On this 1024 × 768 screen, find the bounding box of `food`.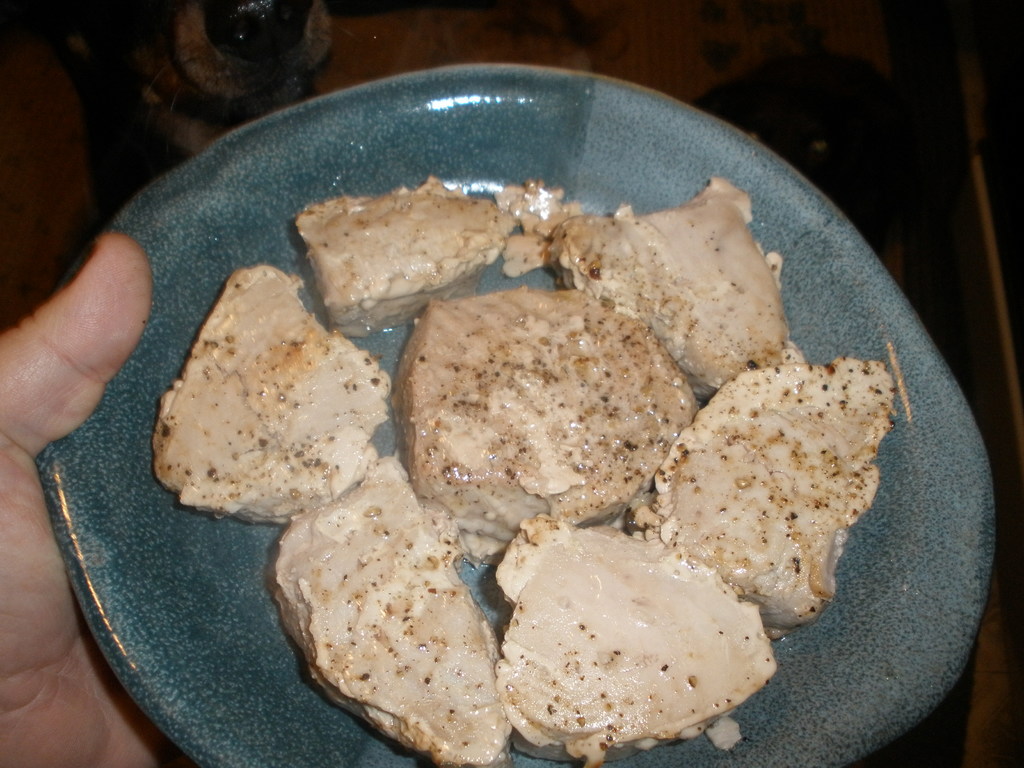
Bounding box: pyautogui.locateOnScreen(294, 170, 518, 333).
